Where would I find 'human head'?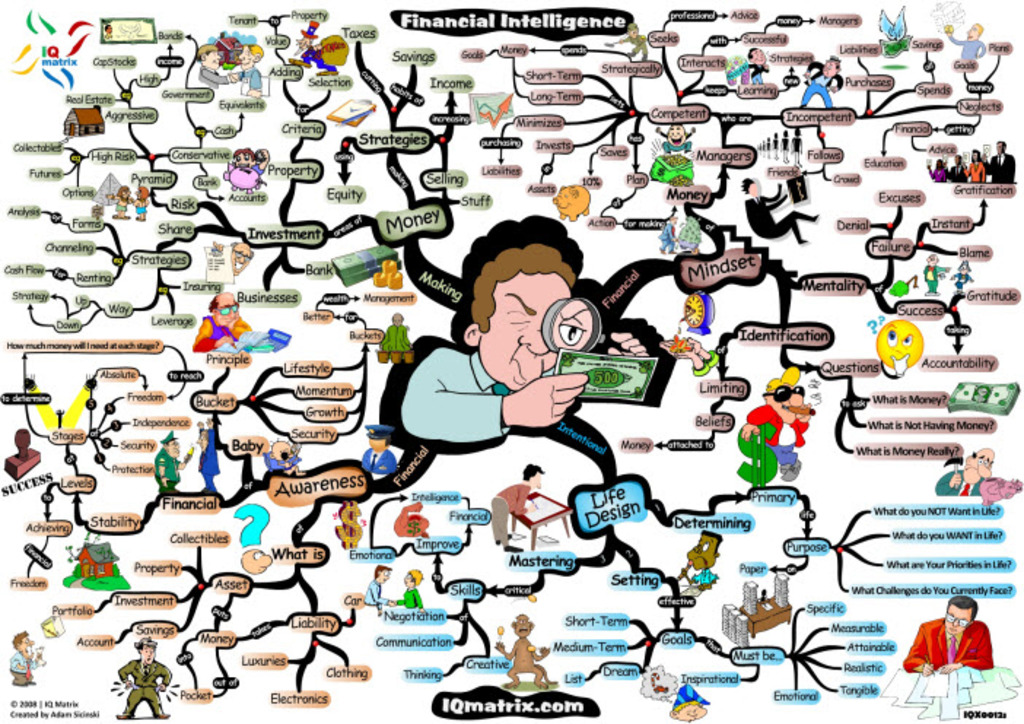
At BBox(235, 42, 261, 67).
